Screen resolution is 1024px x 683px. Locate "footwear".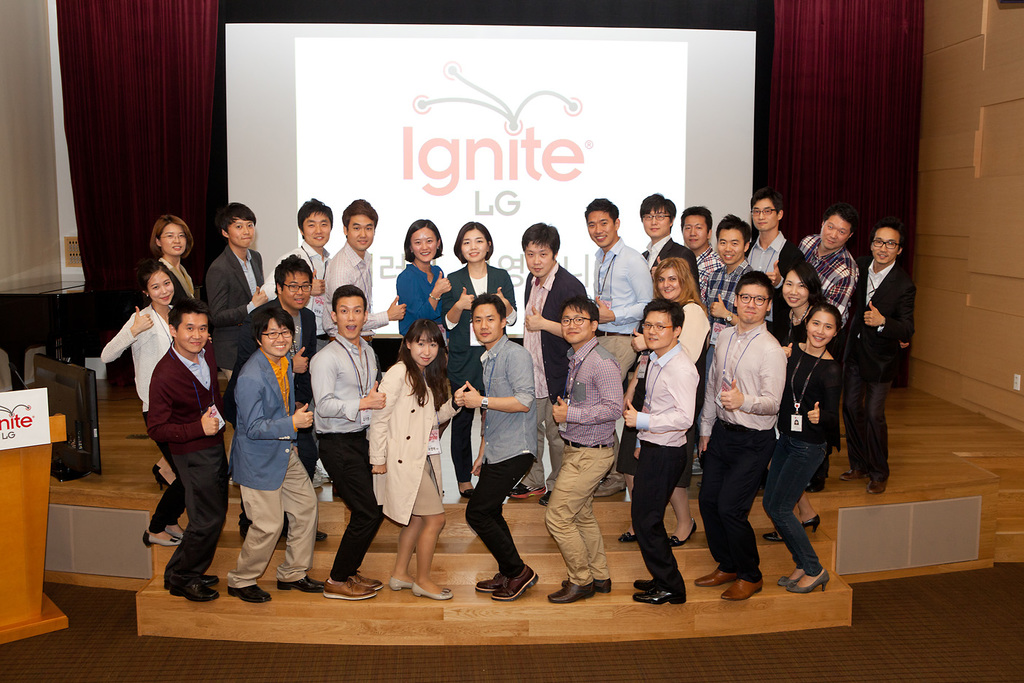
region(414, 580, 454, 600).
